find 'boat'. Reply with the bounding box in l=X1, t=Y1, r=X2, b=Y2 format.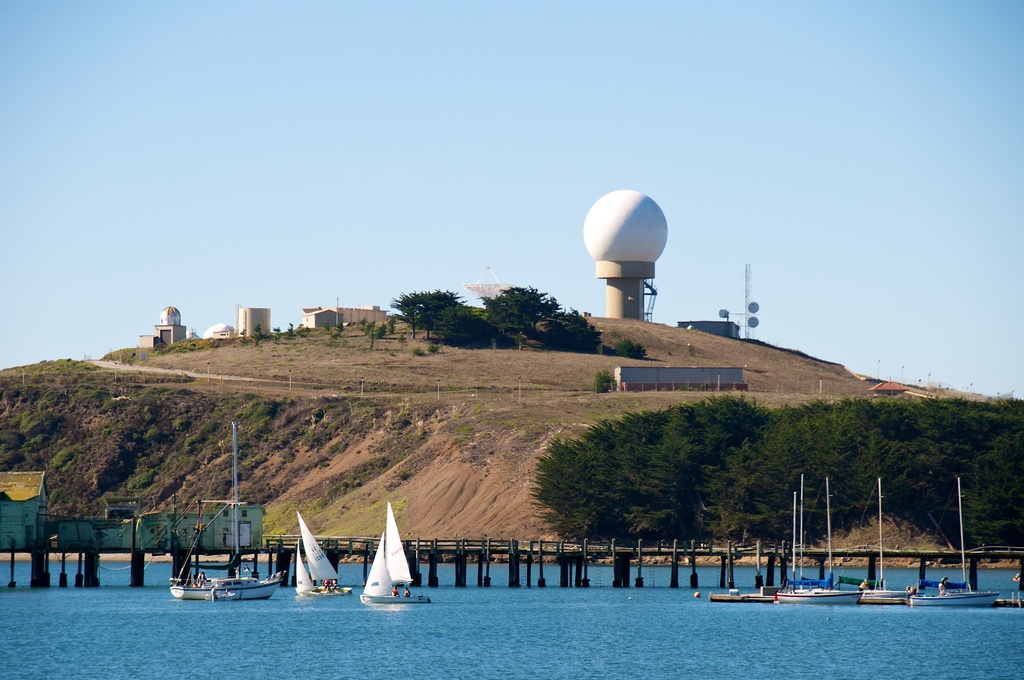
l=355, t=515, r=422, b=618.
